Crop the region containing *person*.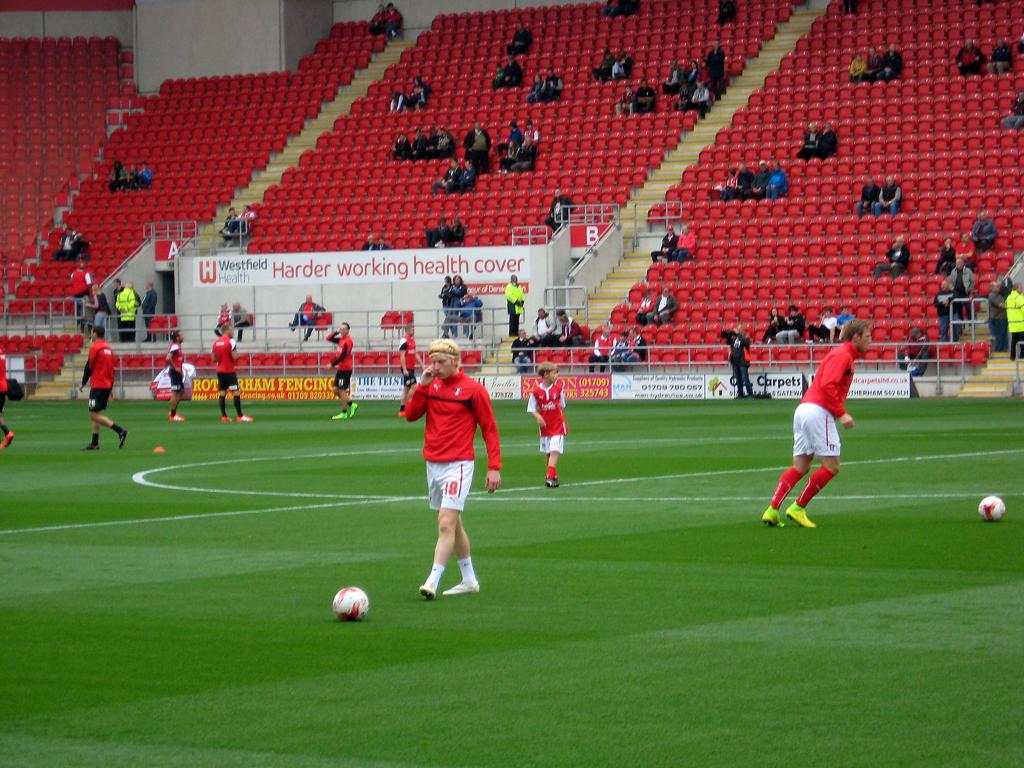
Crop region: crop(377, 239, 391, 247).
